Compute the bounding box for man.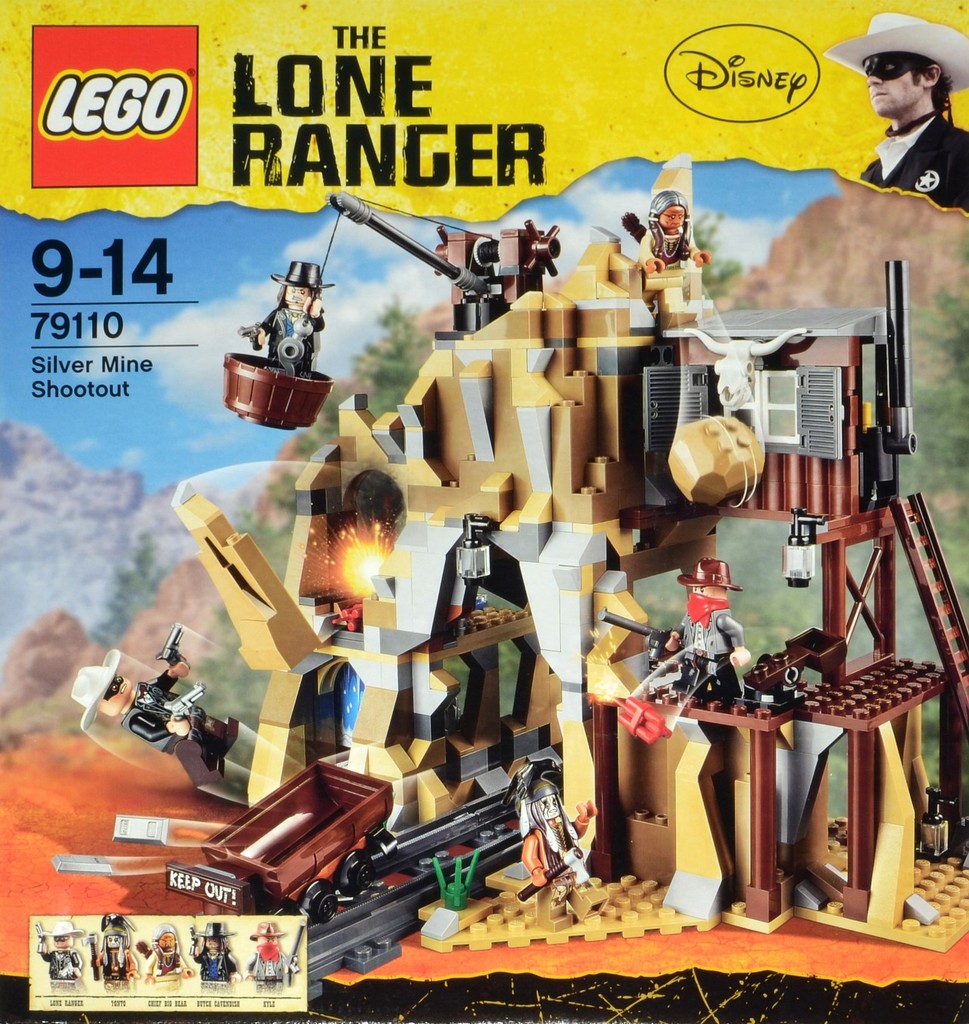
[x1=74, y1=635, x2=229, y2=768].
